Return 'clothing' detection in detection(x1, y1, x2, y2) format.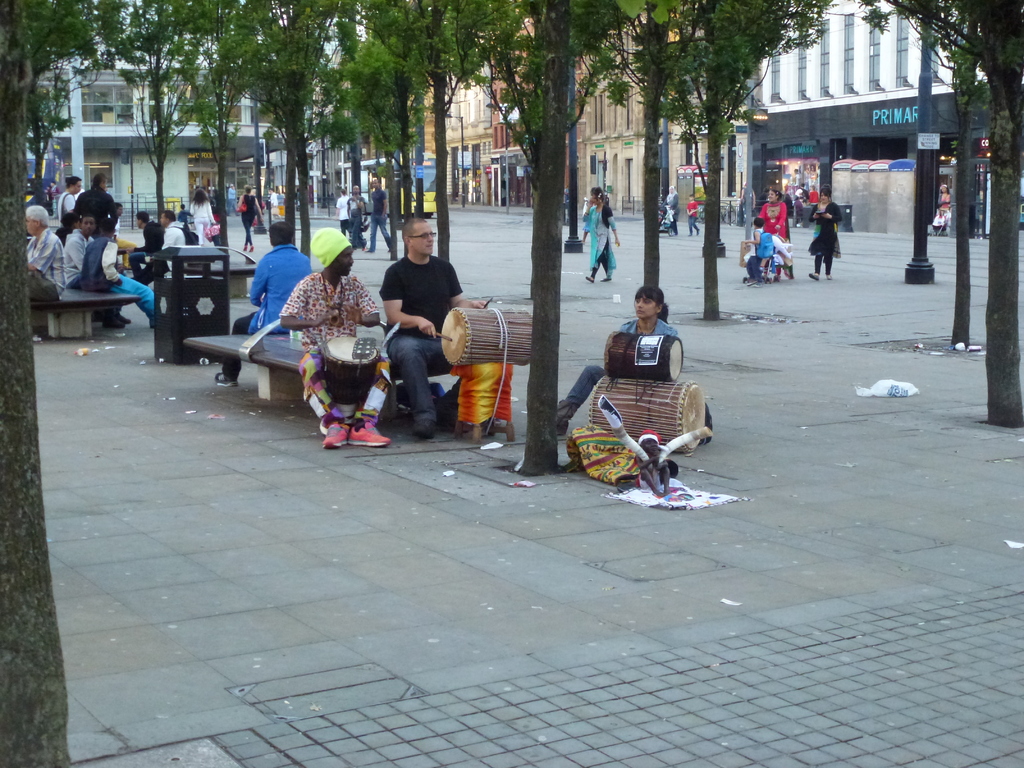
detection(83, 232, 164, 322).
